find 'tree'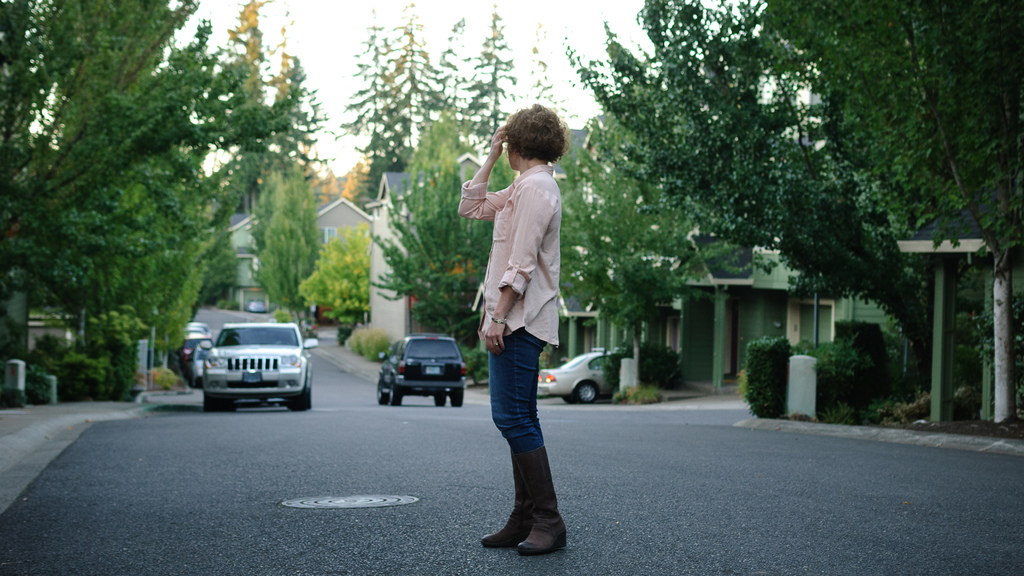
rect(562, 0, 1023, 431)
